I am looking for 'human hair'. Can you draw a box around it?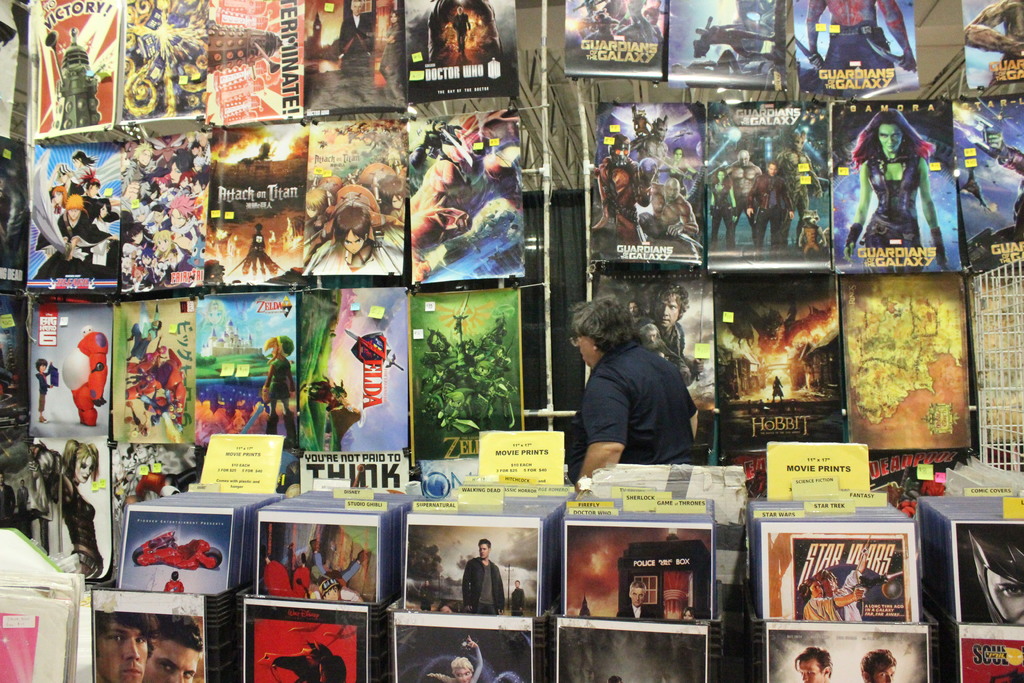
Sure, the bounding box is x1=445, y1=390, x2=467, y2=402.
